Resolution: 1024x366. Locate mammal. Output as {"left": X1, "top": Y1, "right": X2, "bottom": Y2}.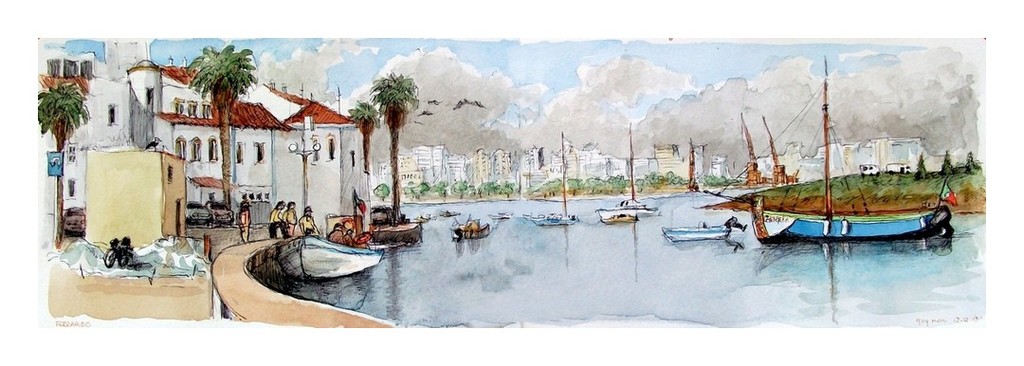
{"left": 124, "top": 234, "right": 154, "bottom": 267}.
